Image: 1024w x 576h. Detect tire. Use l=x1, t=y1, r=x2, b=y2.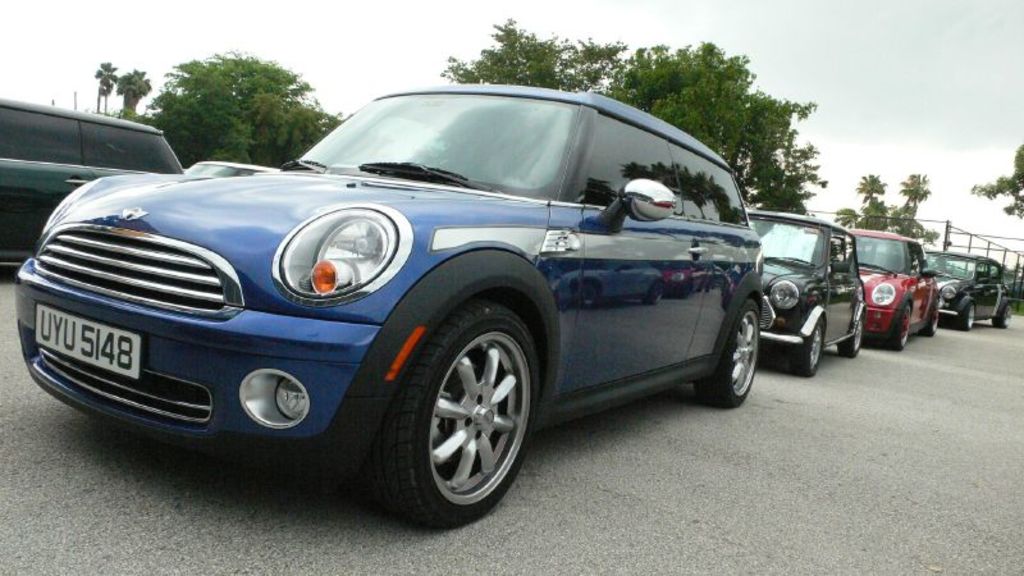
l=888, t=303, r=910, b=348.
